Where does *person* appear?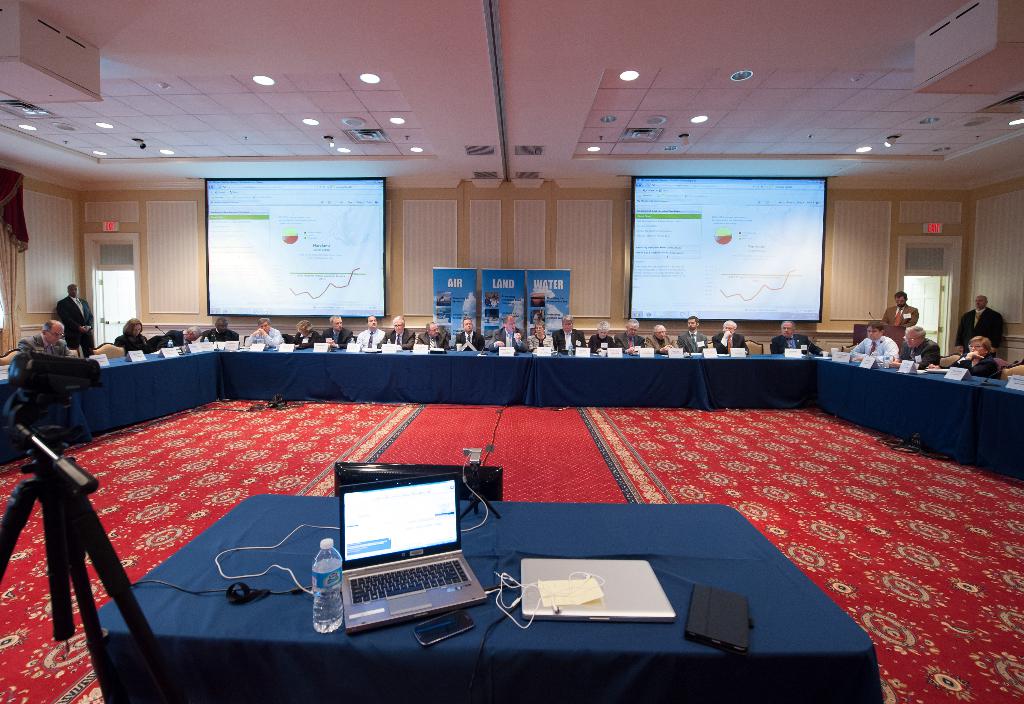
Appears at bbox=[640, 317, 676, 349].
